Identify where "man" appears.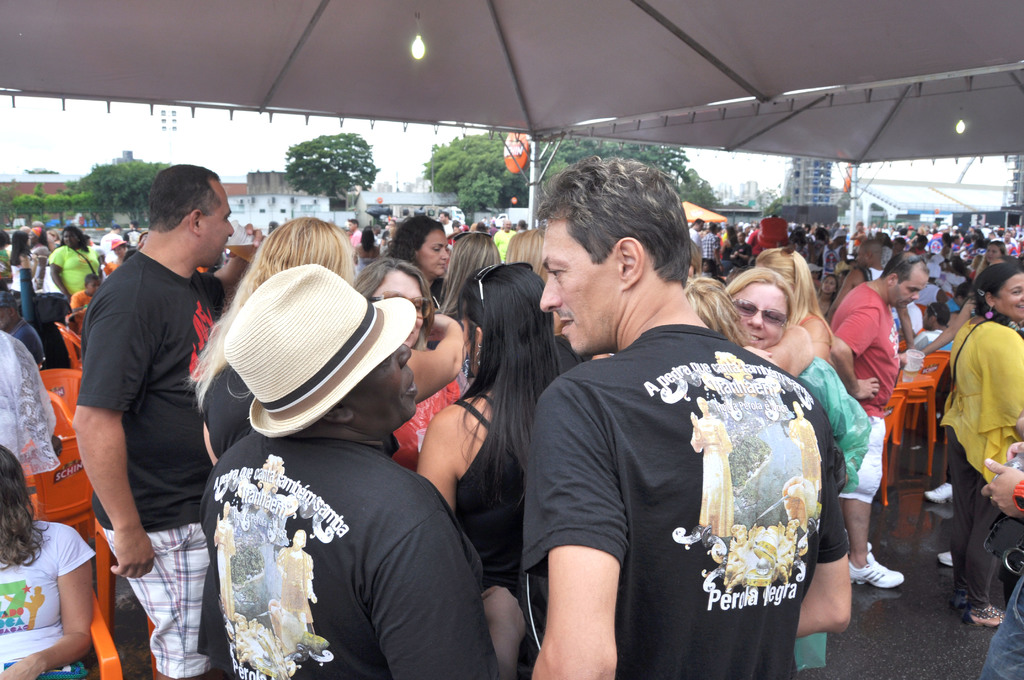
Appears at bbox=[524, 156, 852, 679].
